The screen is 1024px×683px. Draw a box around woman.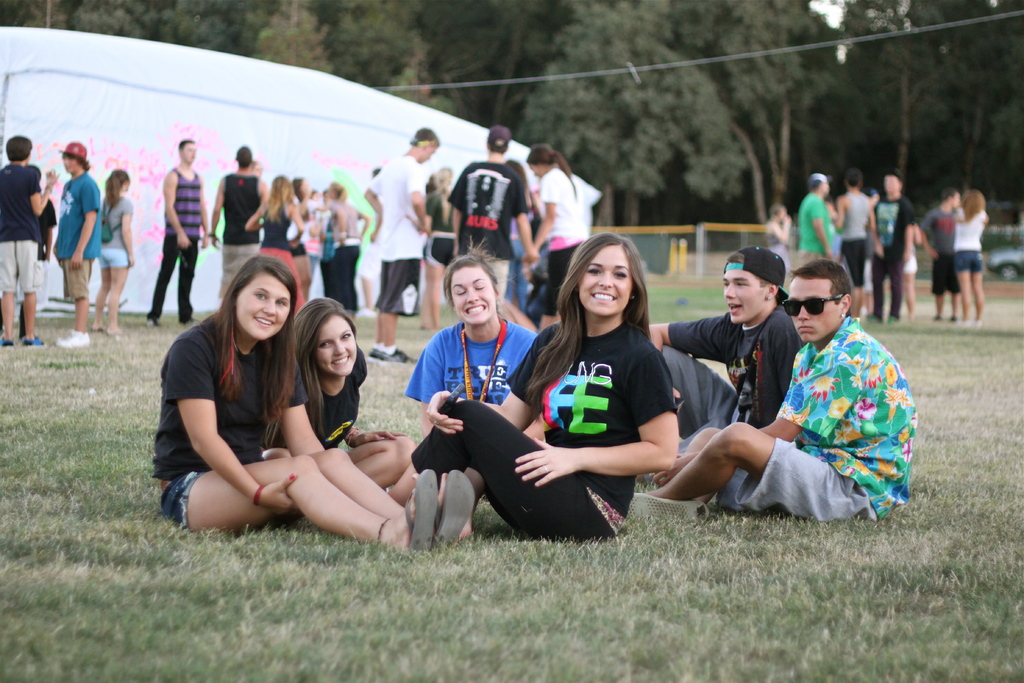
{"x1": 419, "y1": 165, "x2": 459, "y2": 329}.
